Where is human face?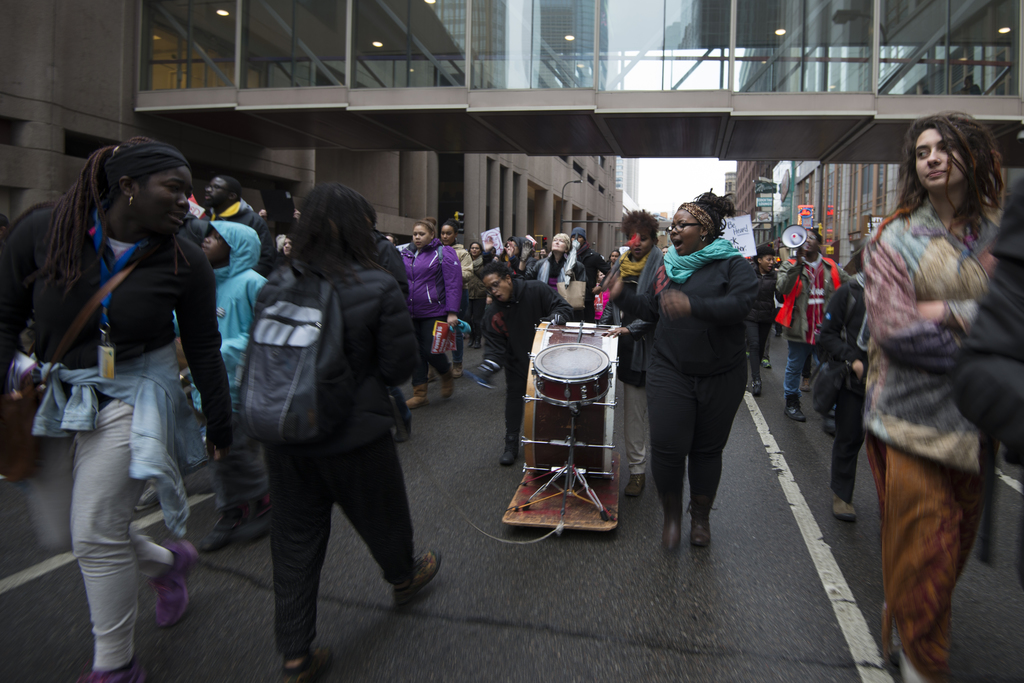
BBox(205, 176, 233, 200).
